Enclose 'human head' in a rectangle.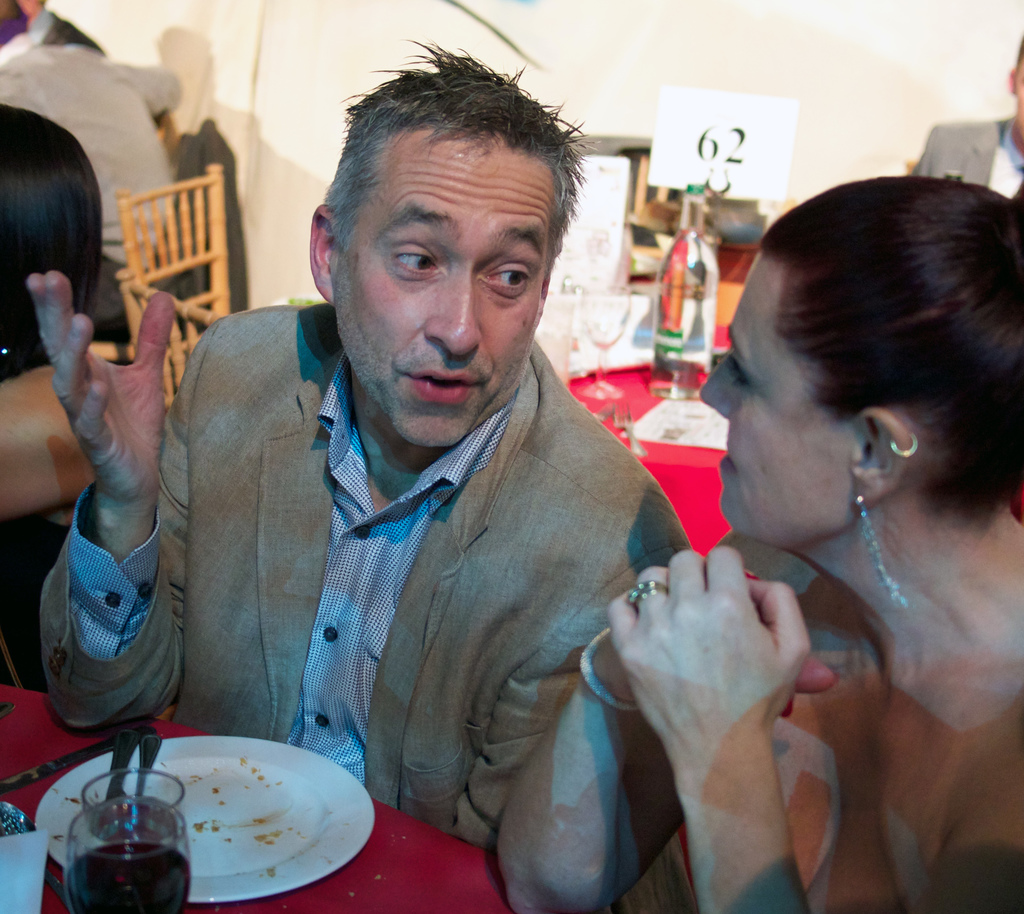
x1=282 y1=38 x2=620 y2=465.
